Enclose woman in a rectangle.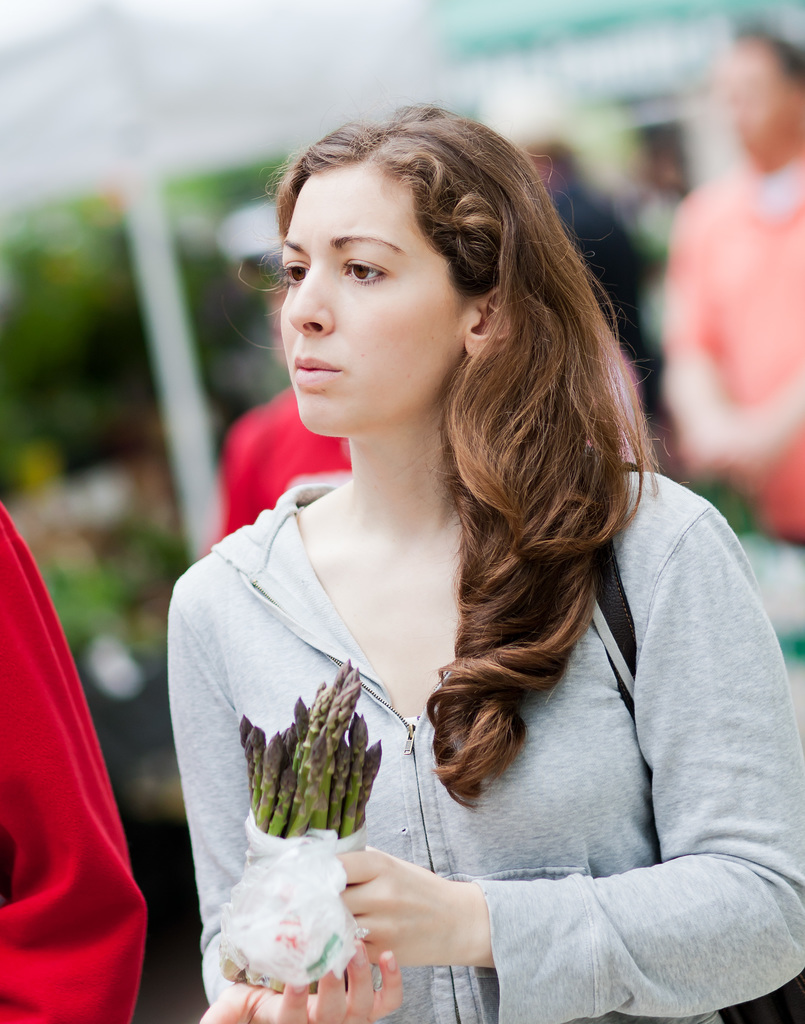
[left=165, top=95, right=804, bottom=1023].
